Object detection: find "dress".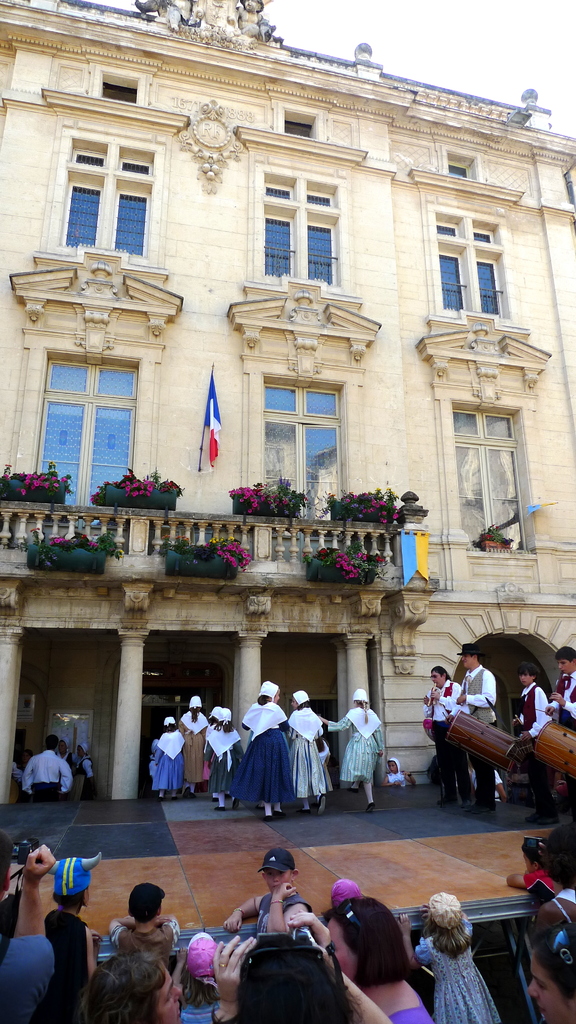
(x1=291, y1=726, x2=328, y2=798).
